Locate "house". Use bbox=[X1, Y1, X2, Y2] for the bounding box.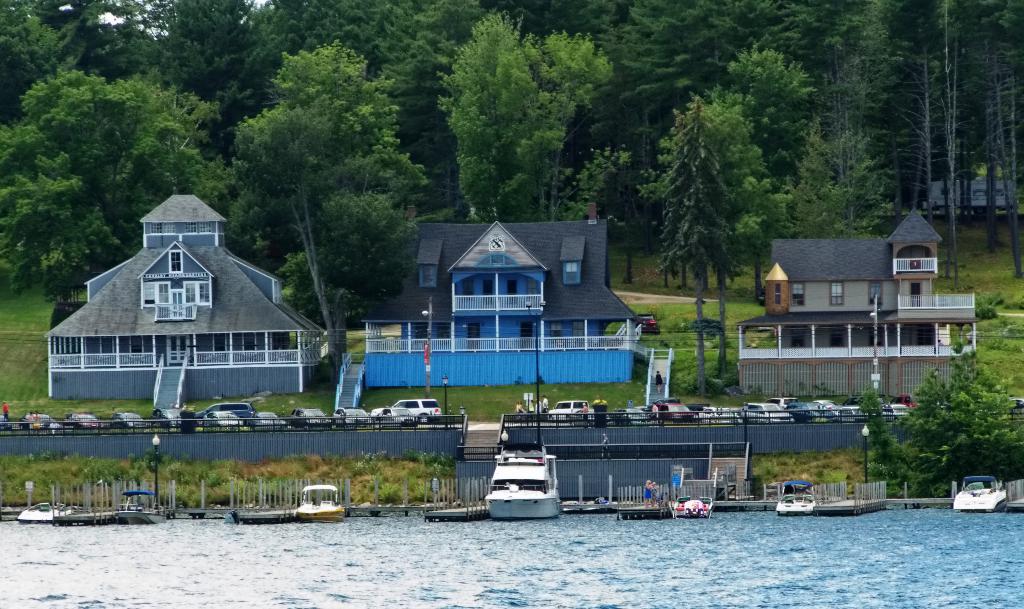
bbox=[48, 198, 335, 433].
